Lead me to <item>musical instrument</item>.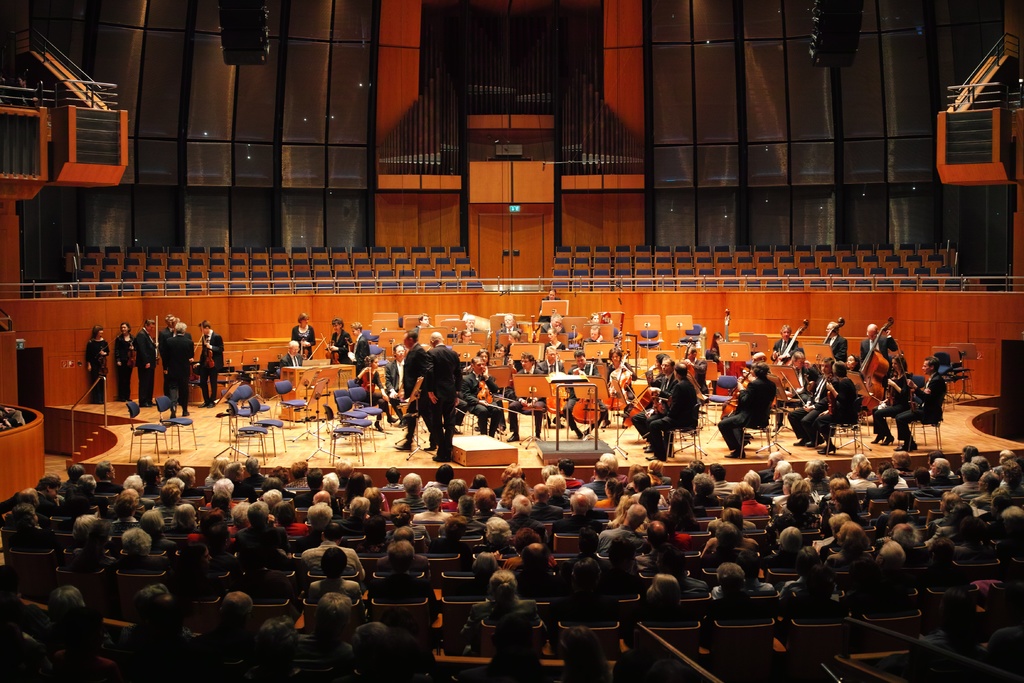
Lead to (x1=717, y1=368, x2=757, y2=422).
